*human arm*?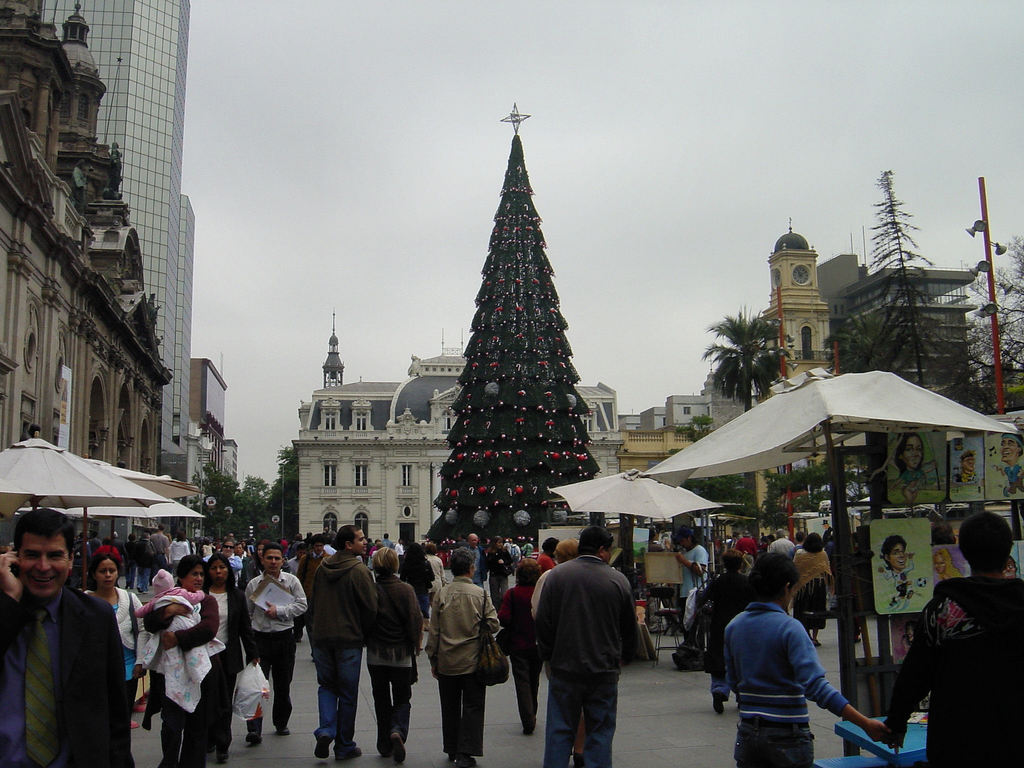
box(503, 550, 520, 573)
